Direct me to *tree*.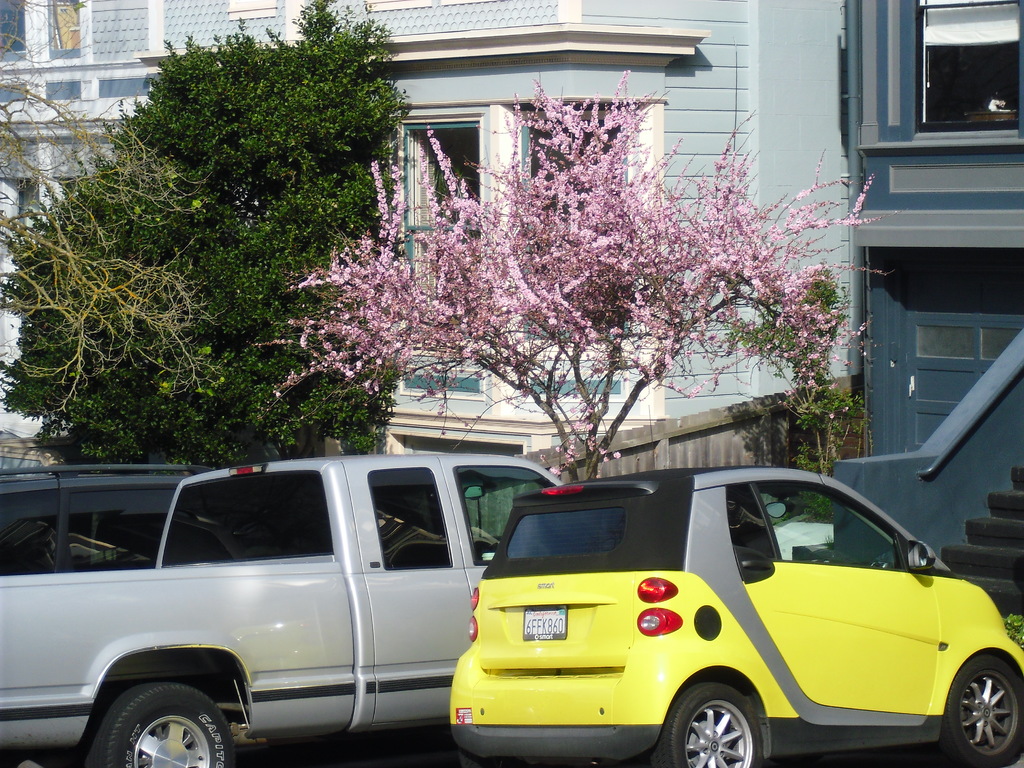
Direction: crop(24, 31, 413, 444).
